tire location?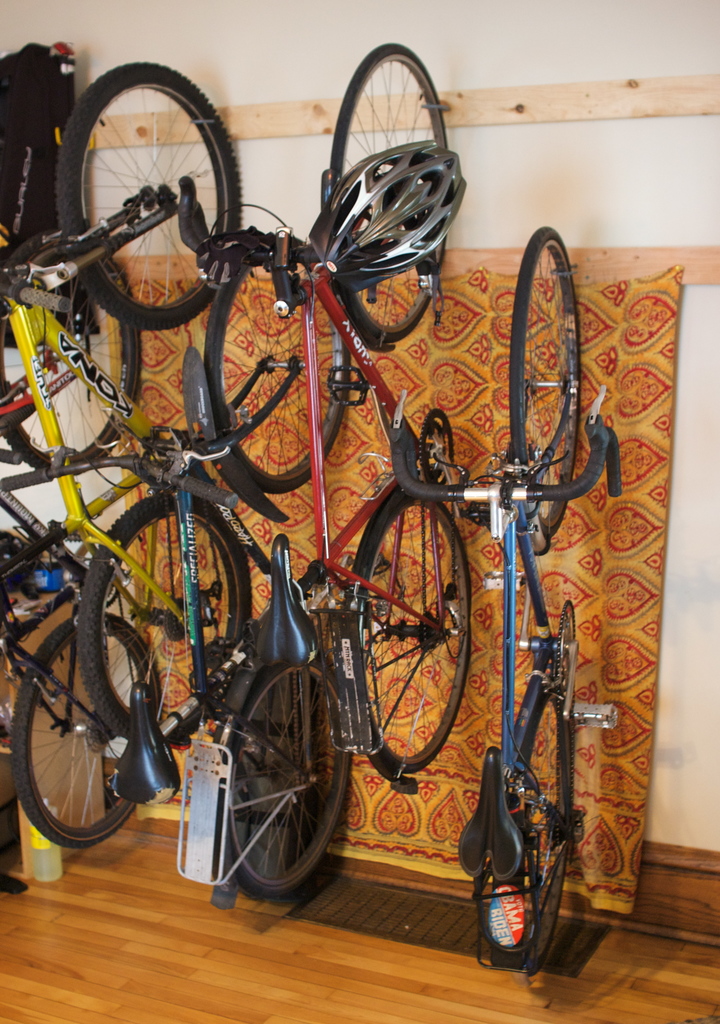
x1=77, y1=495, x2=262, y2=743
